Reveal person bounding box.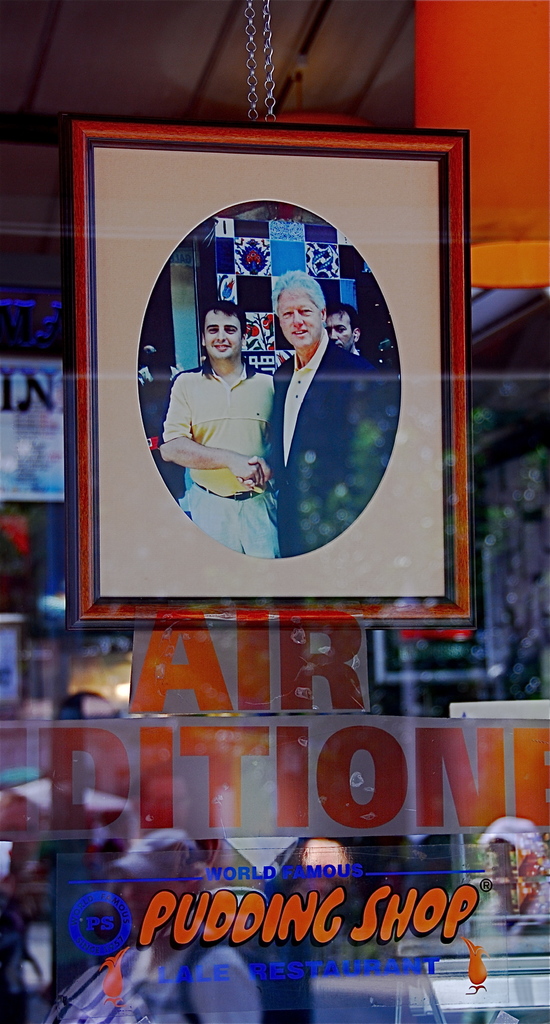
Revealed: x1=158 y1=301 x2=276 y2=562.
